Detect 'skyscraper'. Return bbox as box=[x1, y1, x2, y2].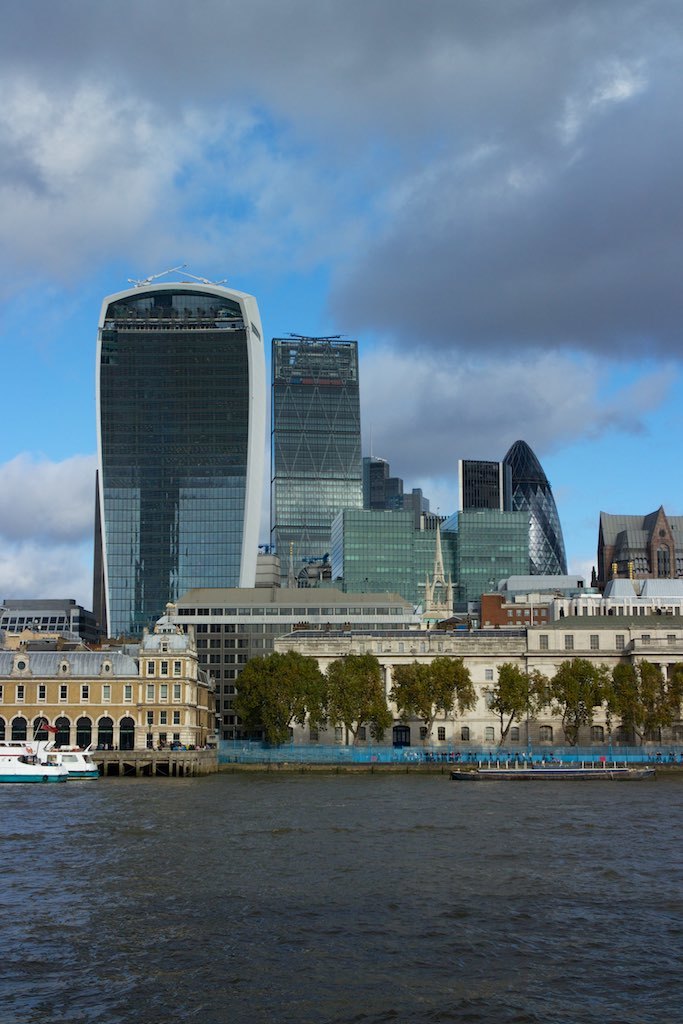
box=[501, 436, 568, 574].
